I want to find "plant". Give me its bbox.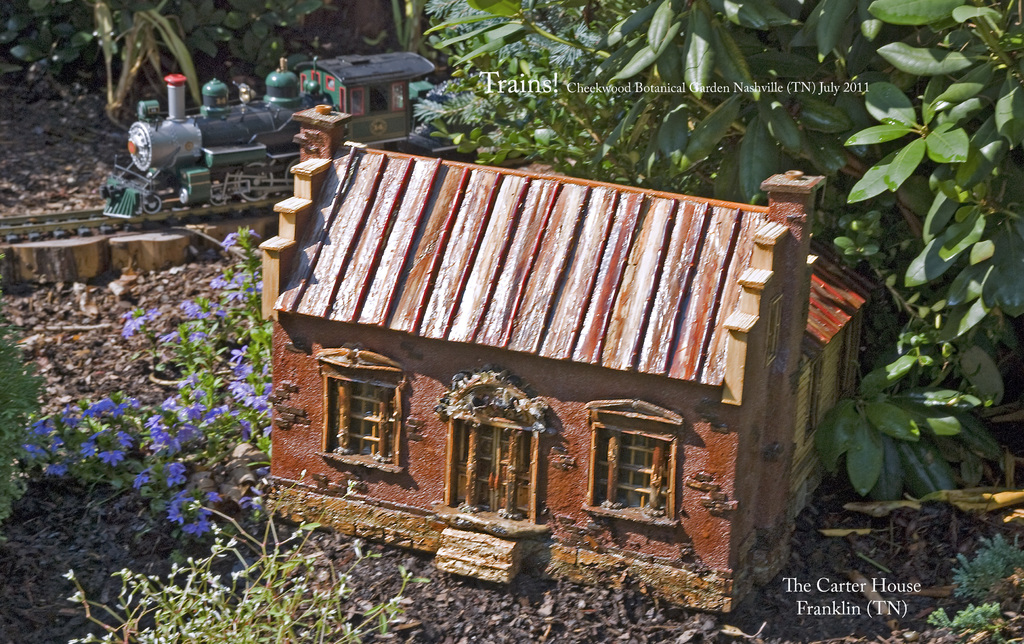
(left=408, top=0, right=1021, bottom=528).
